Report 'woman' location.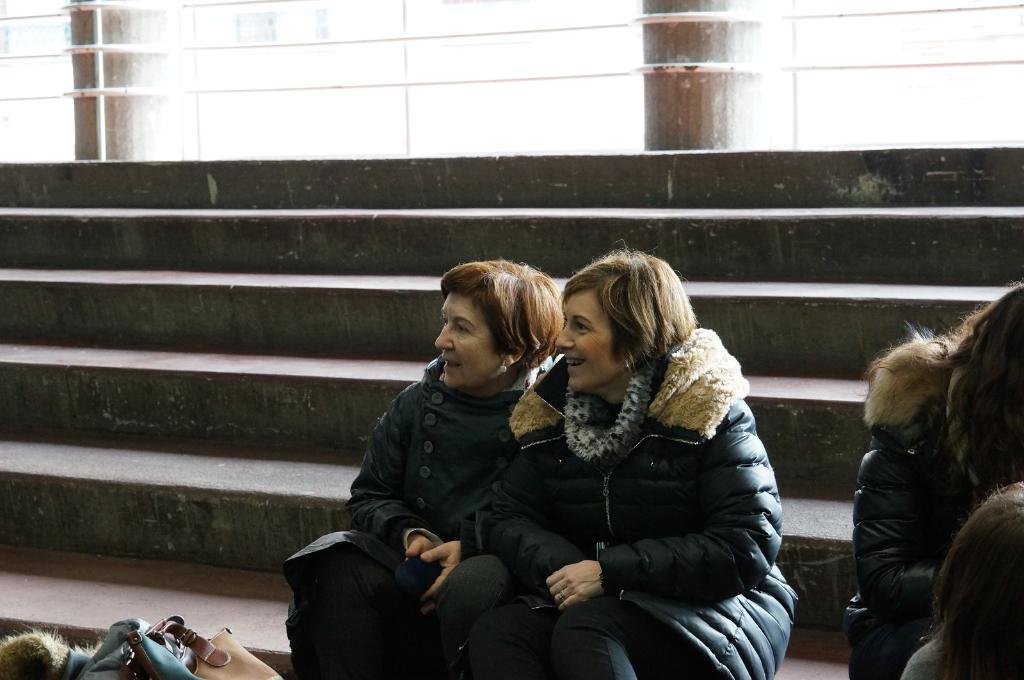
Report: x1=513 y1=249 x2=785 y2=663.
